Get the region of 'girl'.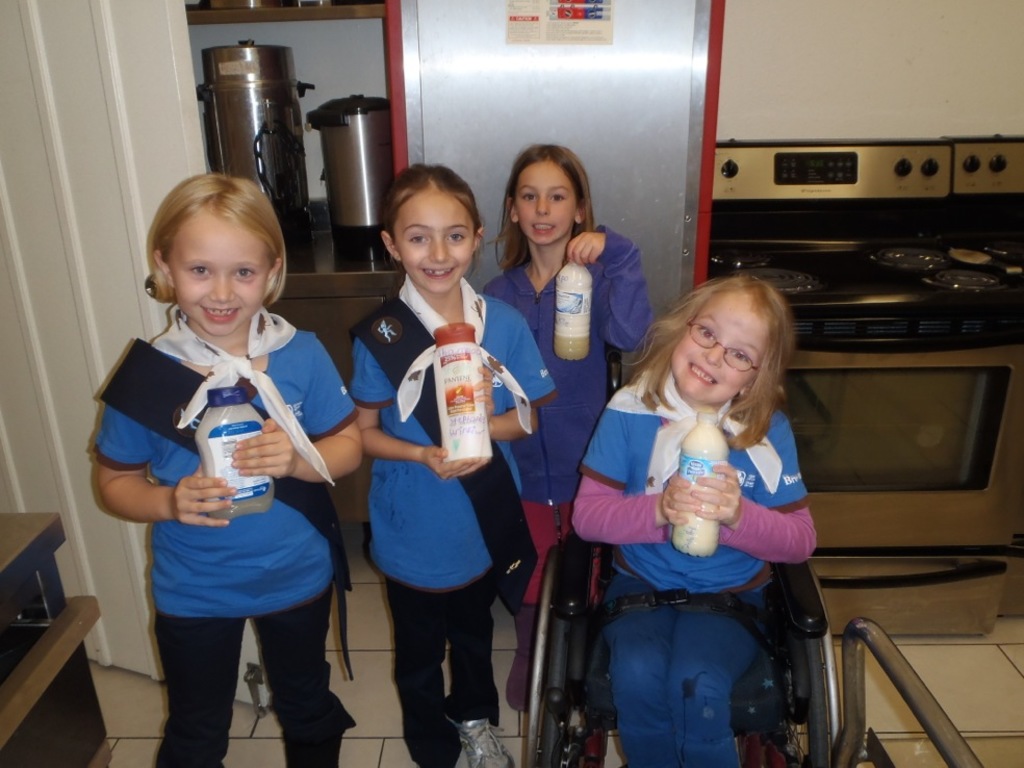
left=93, top=175, right=361, bottom=767.
